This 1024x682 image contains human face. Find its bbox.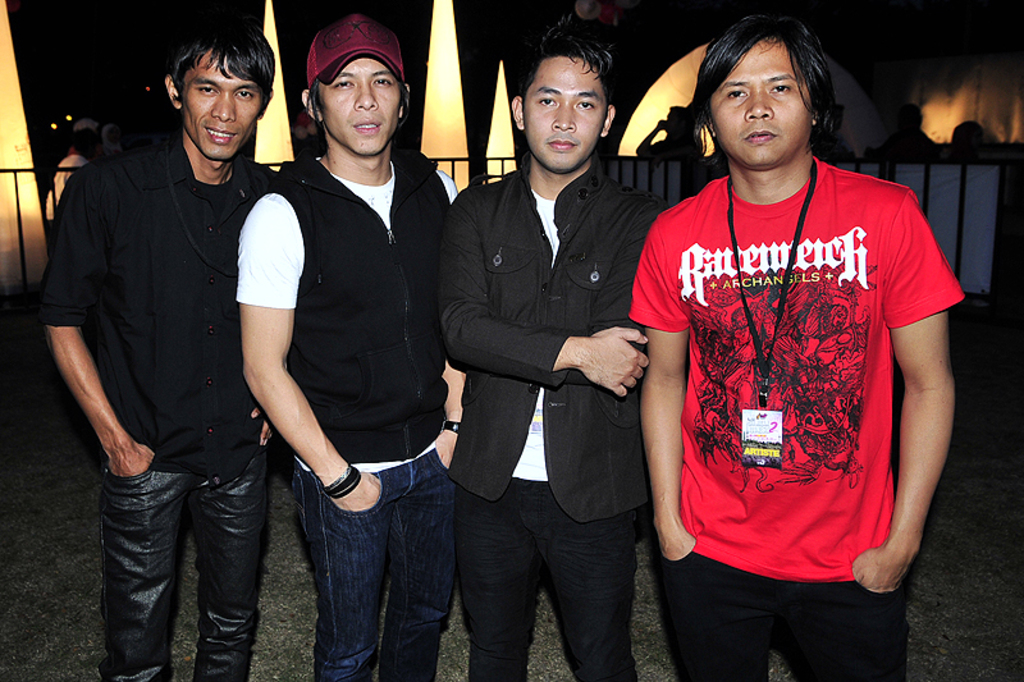
(x1=179, y1=49, x2=269, y2=166).
